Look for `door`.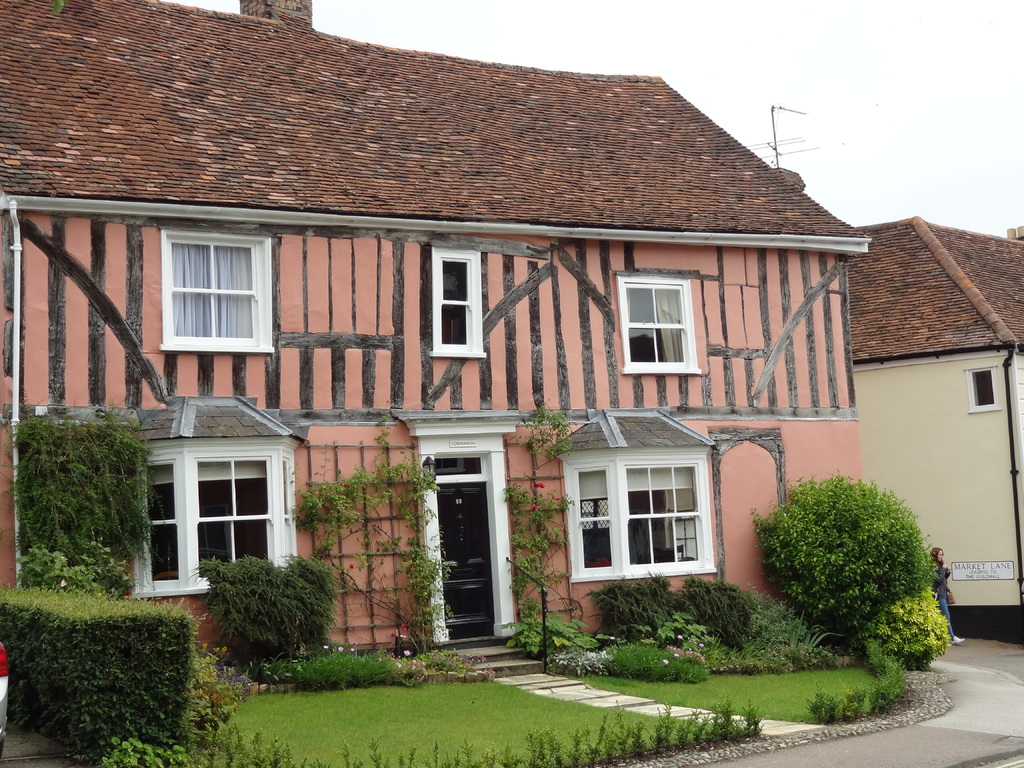
Found: Rect(419, 430, 508, 668).
